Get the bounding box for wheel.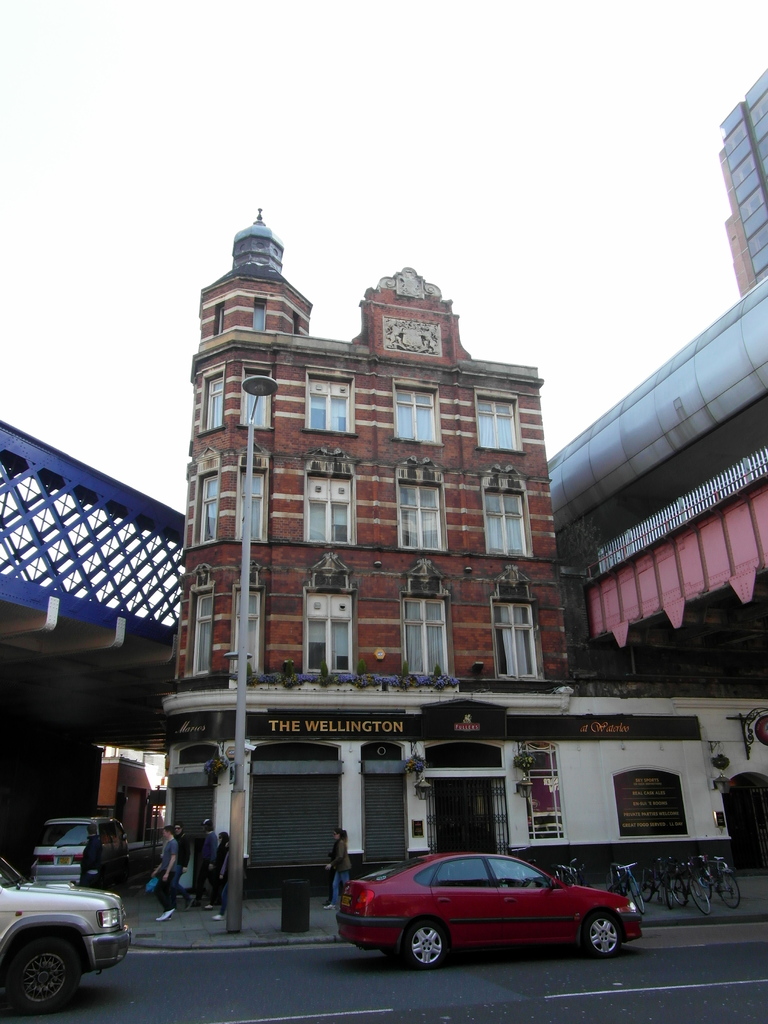
pyautogui.locateOnScreen(692, 881, 711, 918).
